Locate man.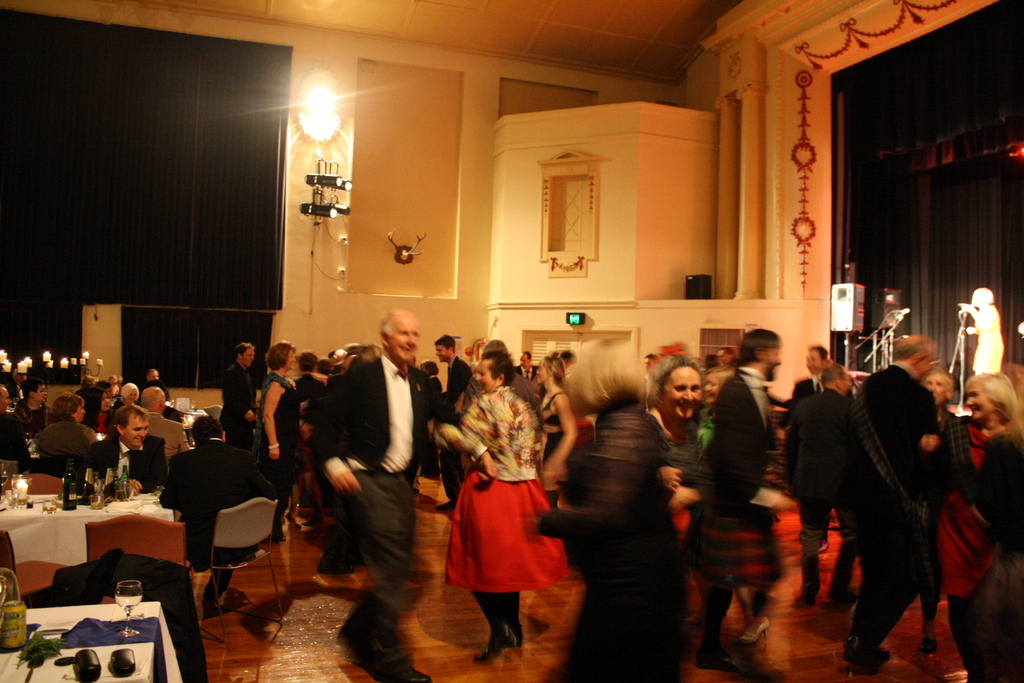
Bounding box: bbox=[154, 420, 276, 585].
